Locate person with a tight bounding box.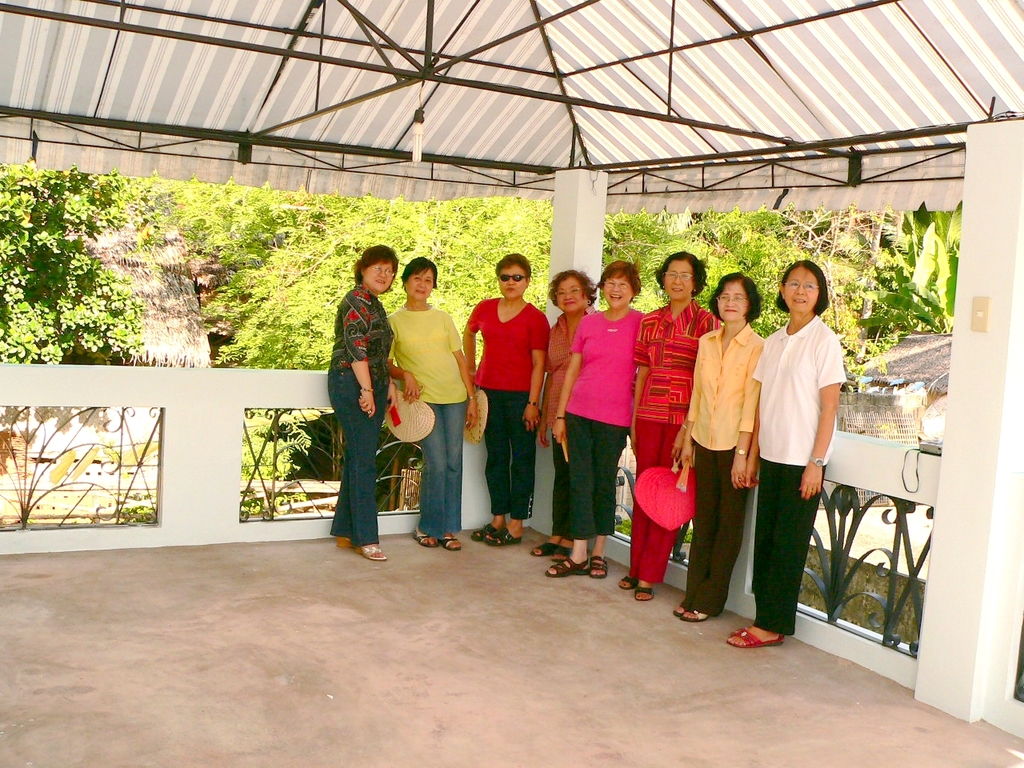
locate(382, 256, 478, 550).
